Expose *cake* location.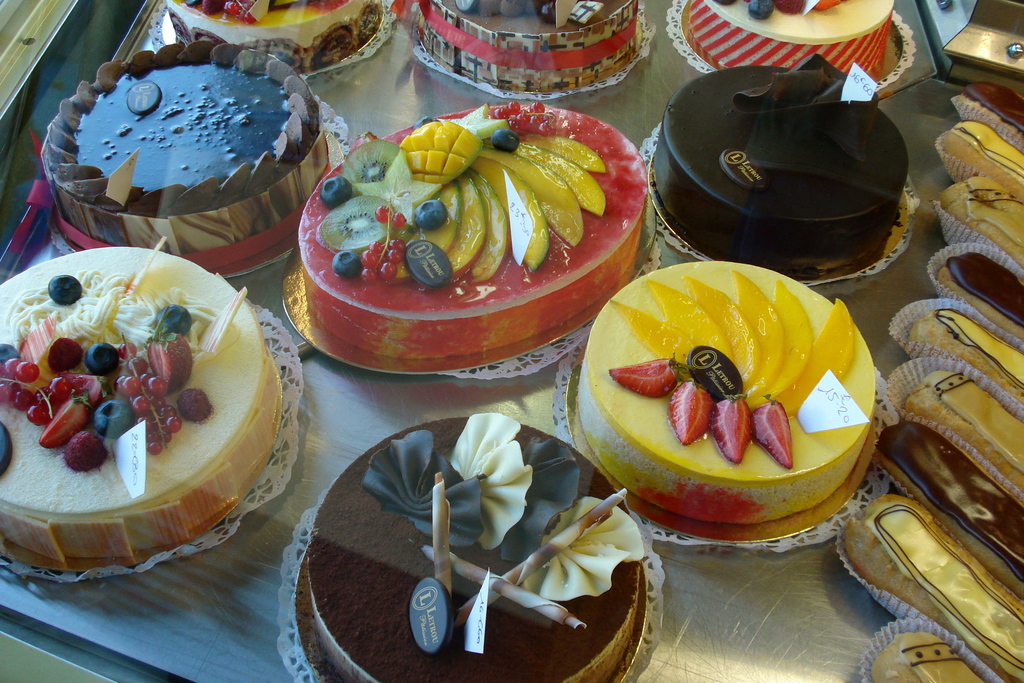
Exposed at region(304, 412, 645, 682).
